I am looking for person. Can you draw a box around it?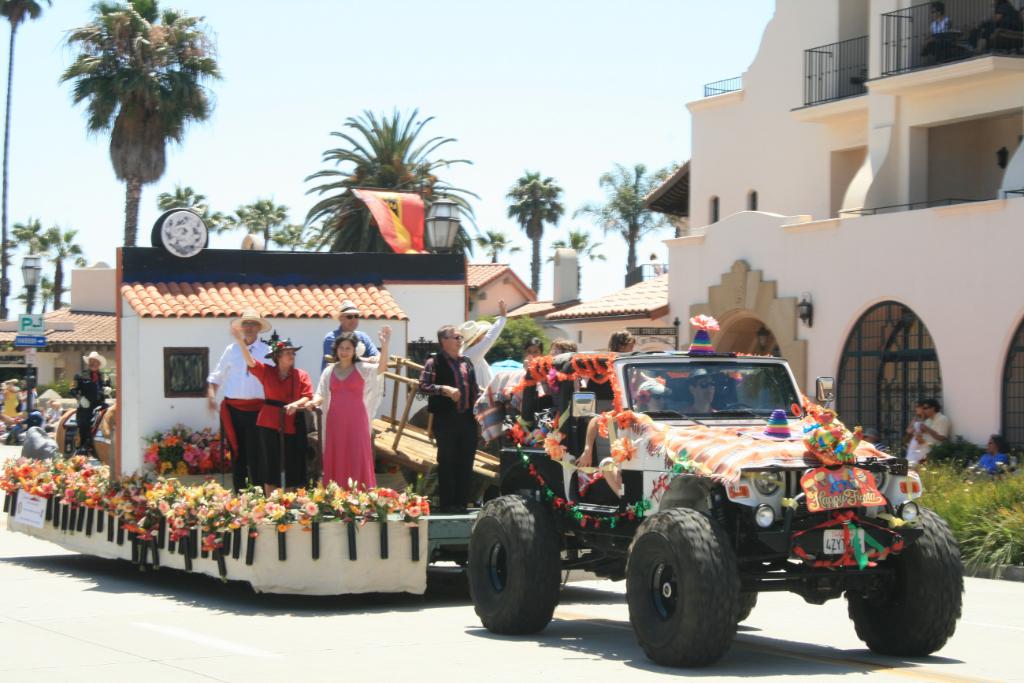
Sure, the bounding box is [x1=69, y1=349, x2=110, y2=458].
